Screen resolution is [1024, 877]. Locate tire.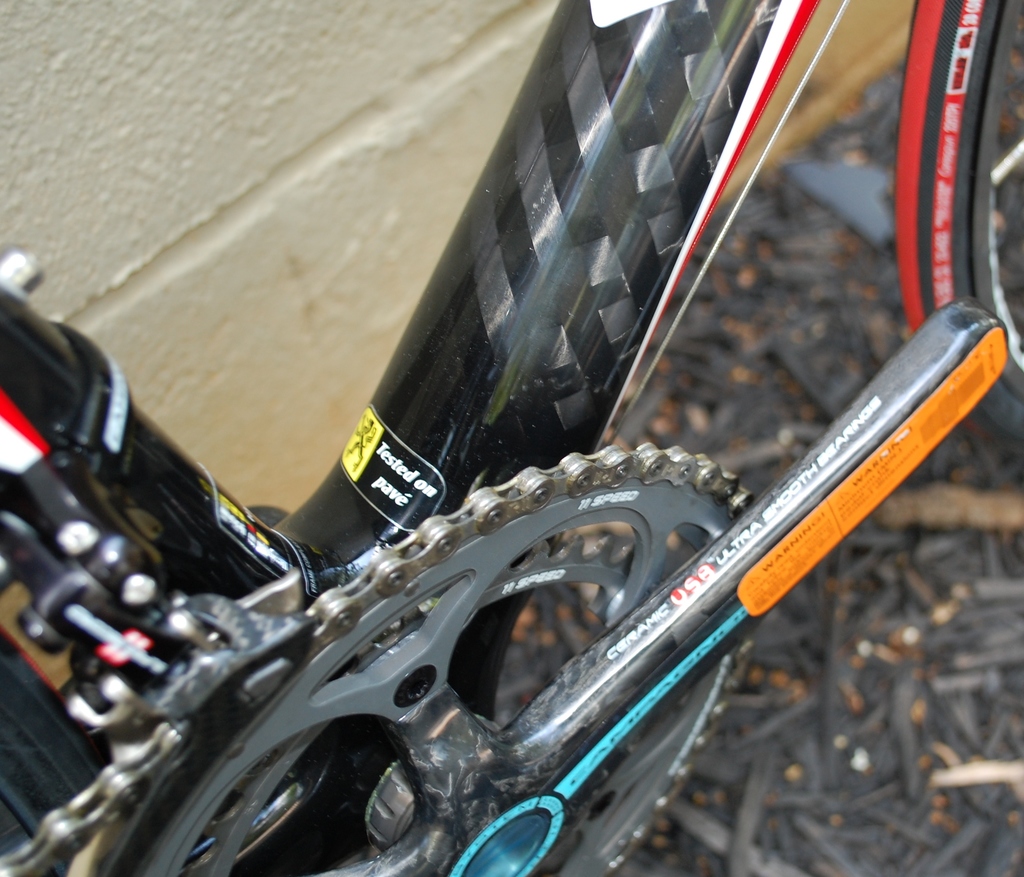
Rect(897, 0, 1023, 451).
